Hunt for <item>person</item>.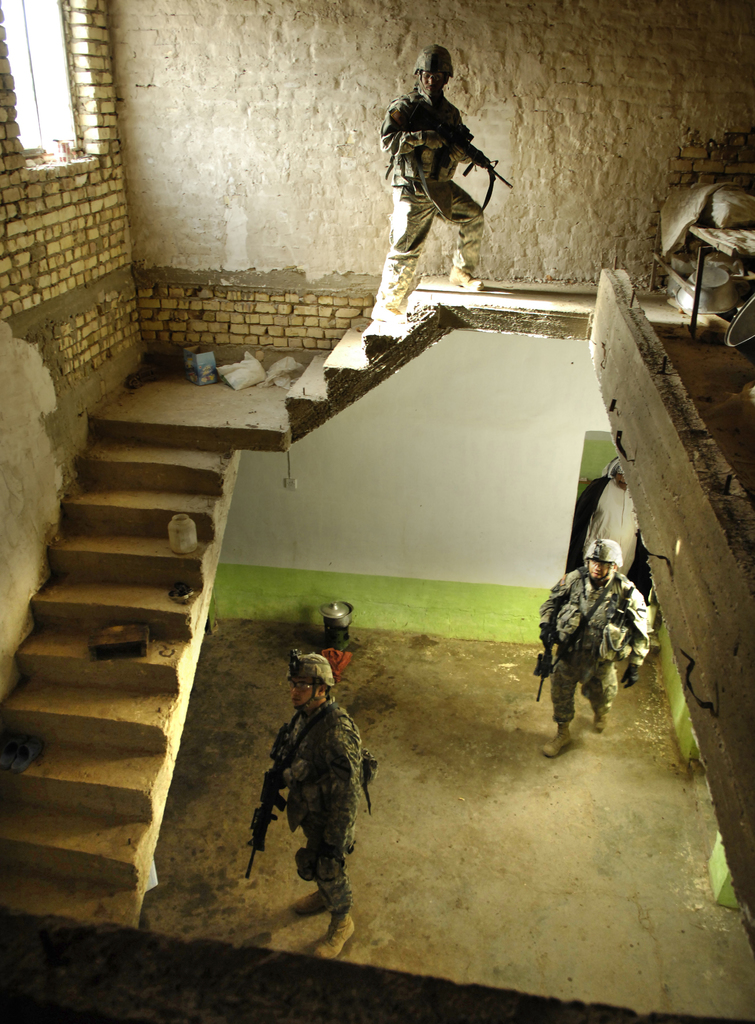
Hunted down at {"x1": 541, "y1": 528, "x2": 653, "y2": 758}.
